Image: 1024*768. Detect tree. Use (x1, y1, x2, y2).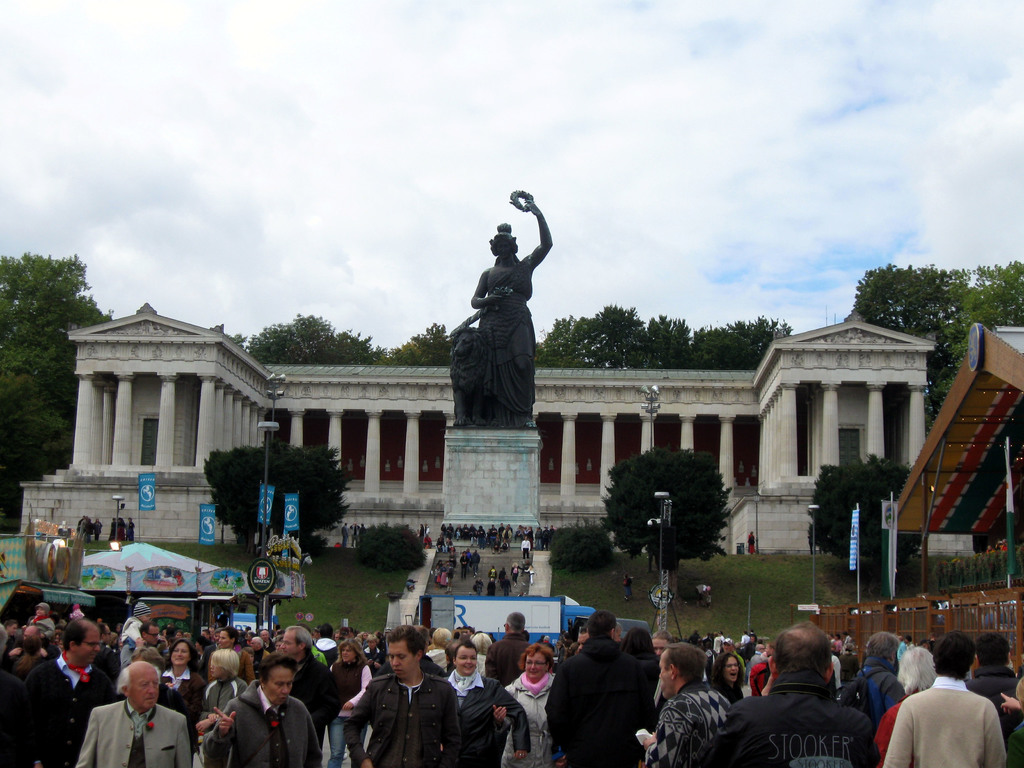
(604, 451, 726, 583).
